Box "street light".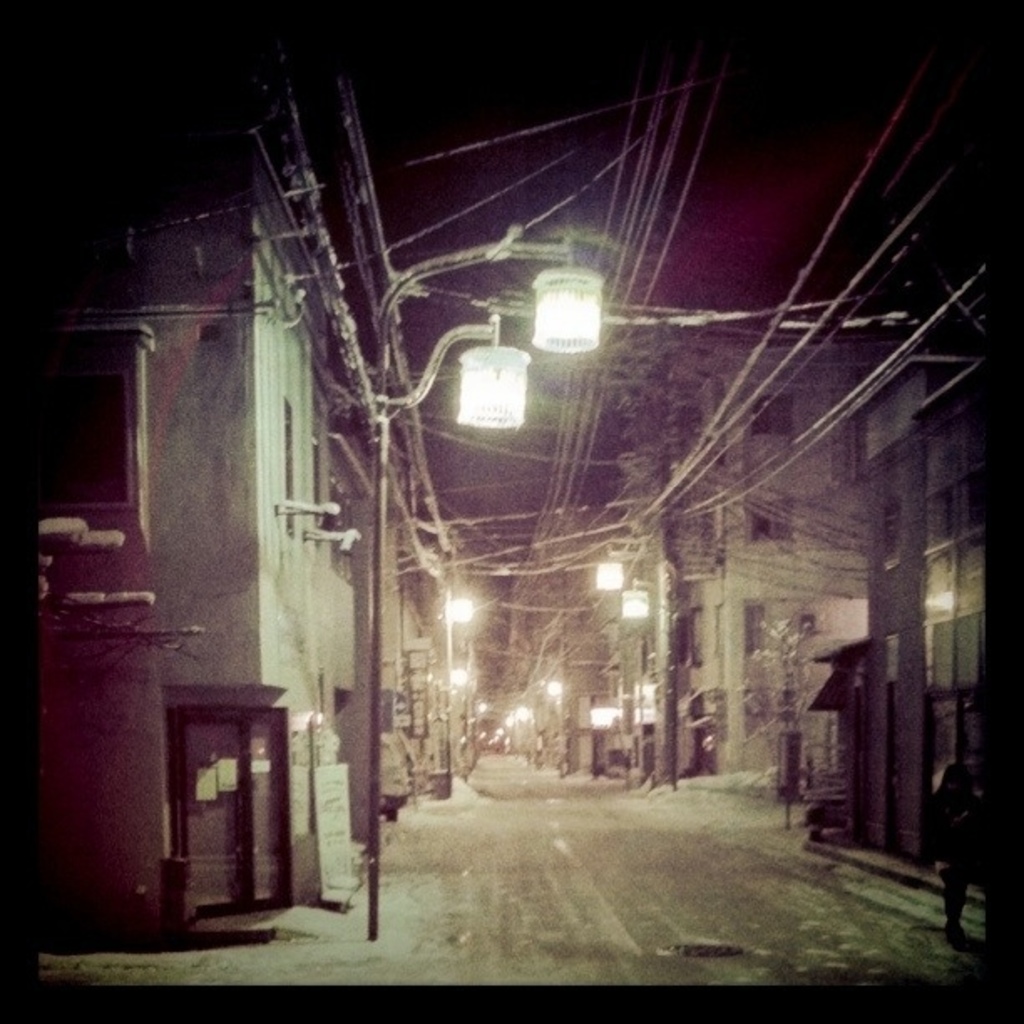
(x1=358, y1=221, x2=609, y2=947).
